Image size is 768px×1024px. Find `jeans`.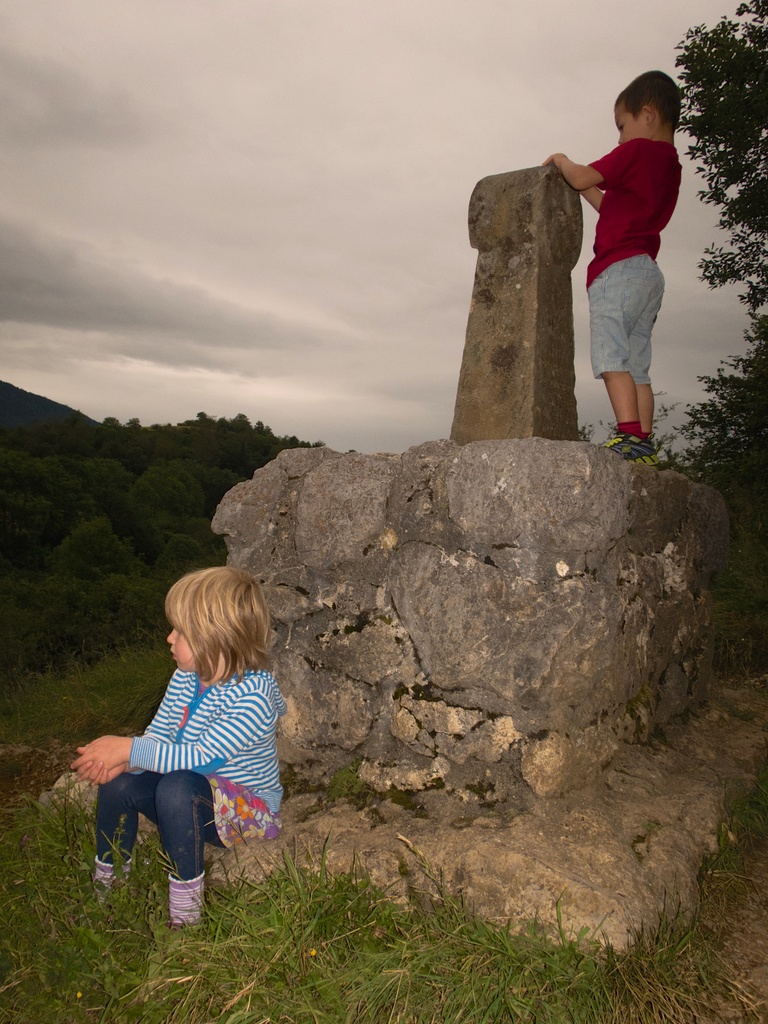
Rect(87, 754, 268, 900).
